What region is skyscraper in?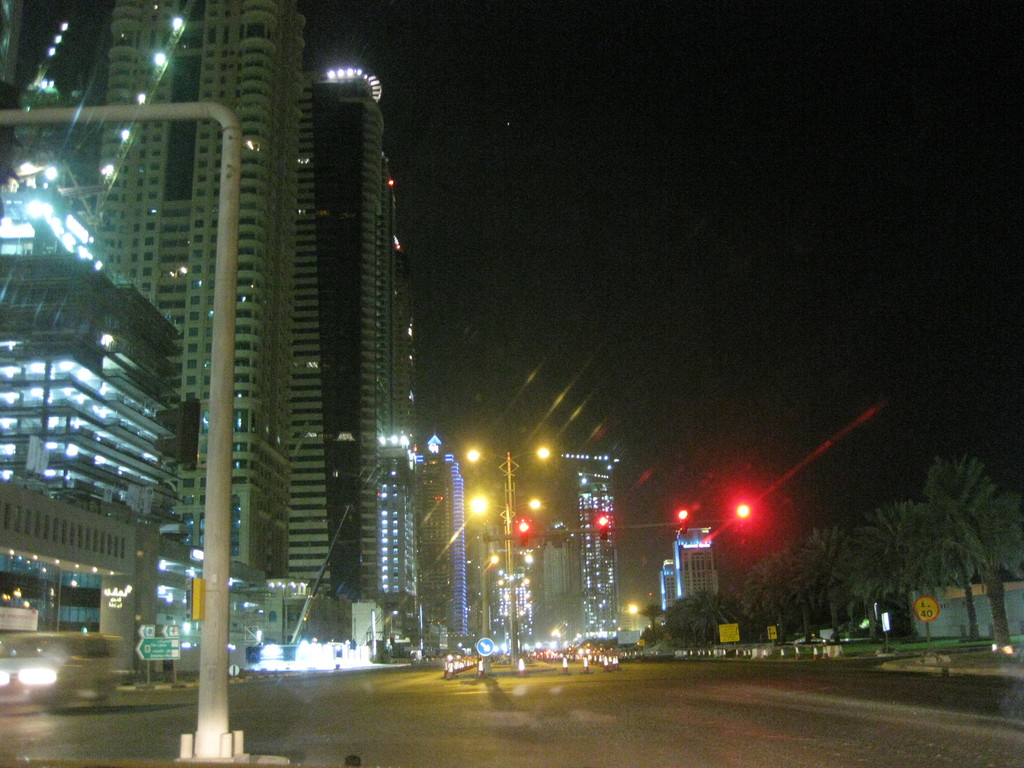
Rect(268, 63, 413, 622).
